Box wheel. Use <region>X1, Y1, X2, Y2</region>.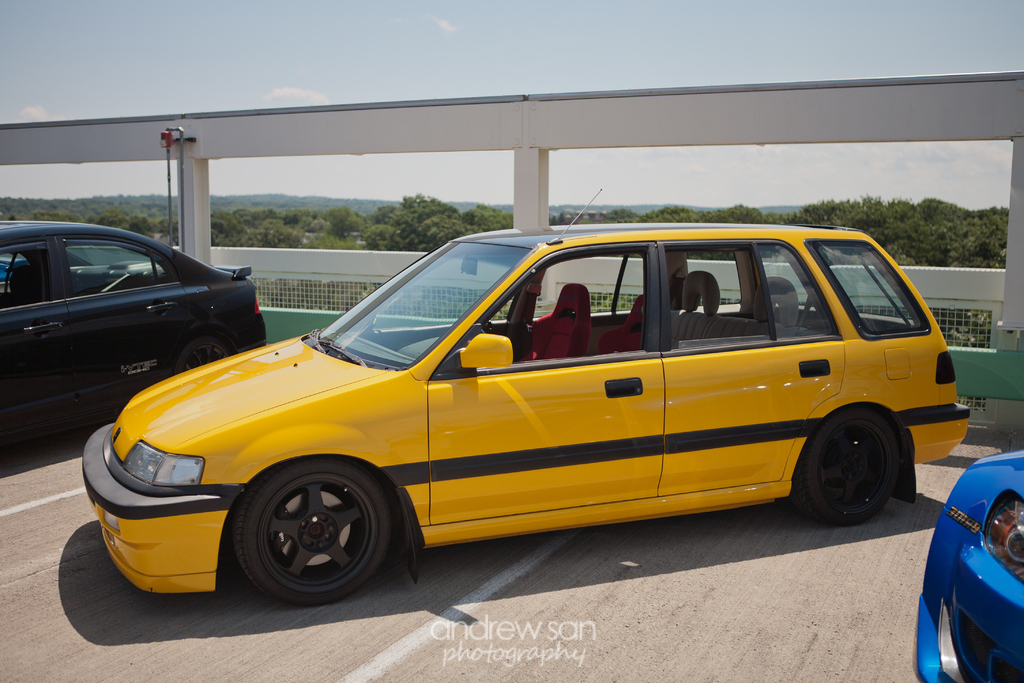
<region>218, 466, 408, 599</region>.
